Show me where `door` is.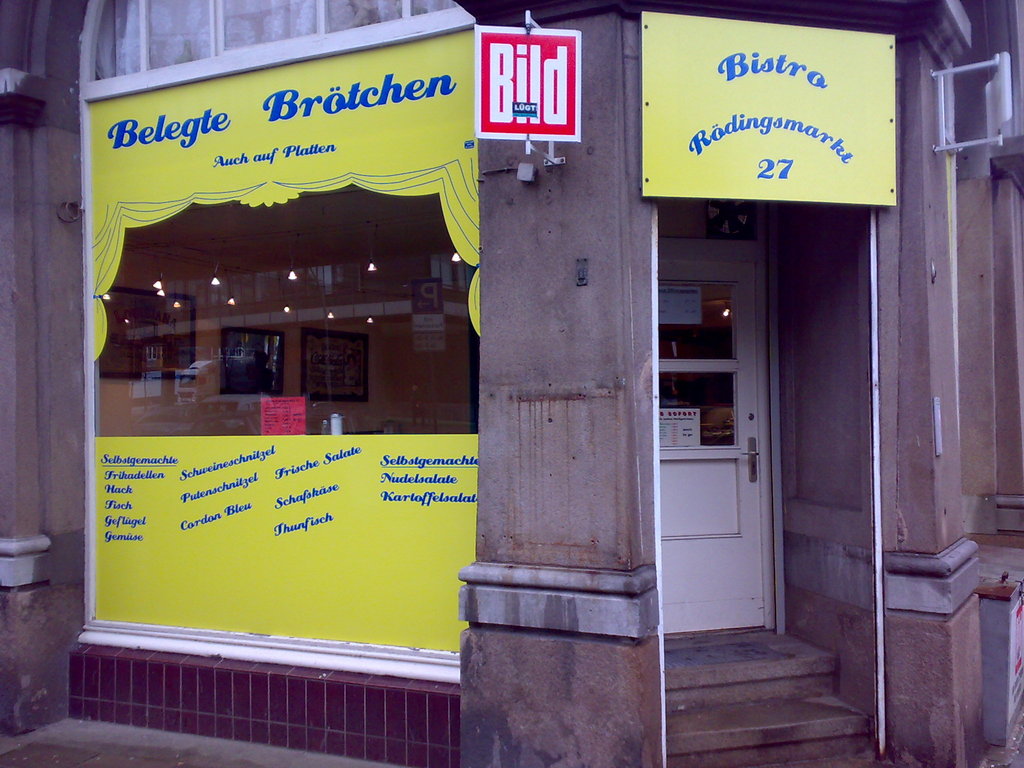
`door` is at select_region(660, 239, 771, 632).
